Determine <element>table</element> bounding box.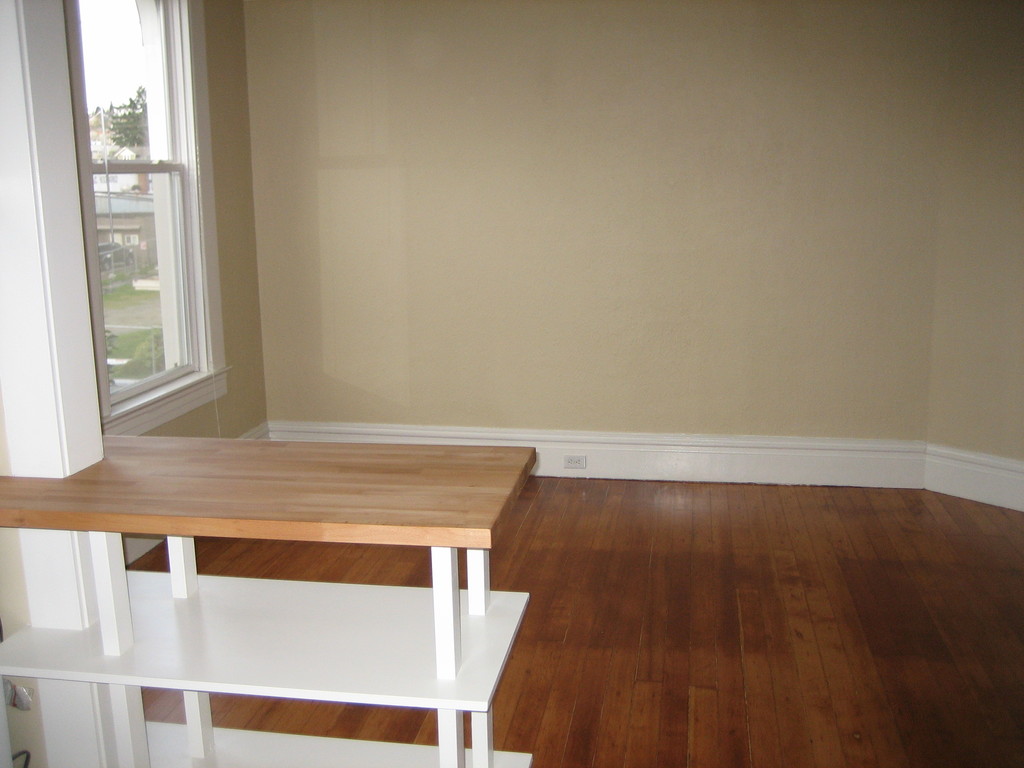
Determined: left=15, top=423, right=554, bottom=756.
